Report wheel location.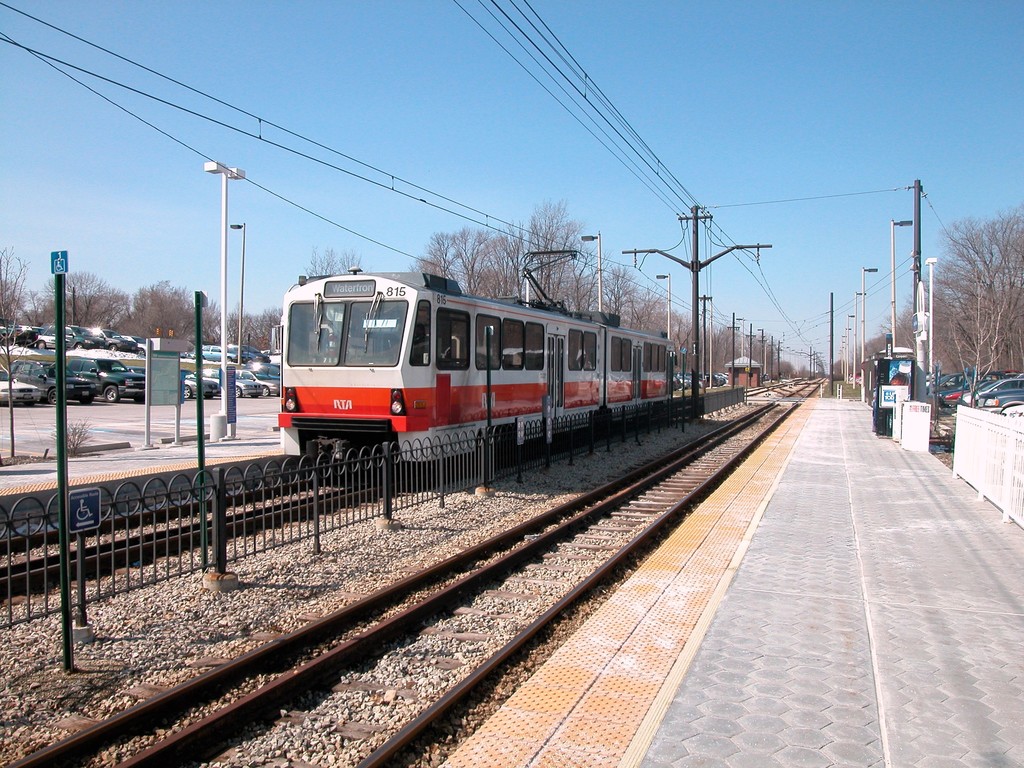
Report: [x1=260, y1=383, x2=272, y2=399].
